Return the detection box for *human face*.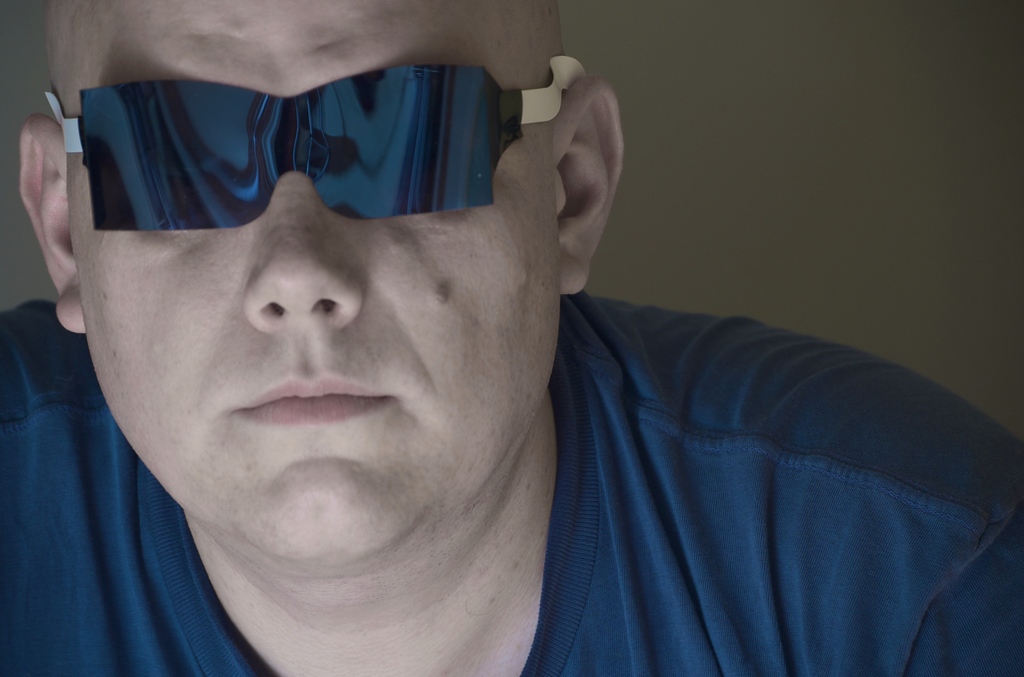
rect(69, 0, 564, 564).
